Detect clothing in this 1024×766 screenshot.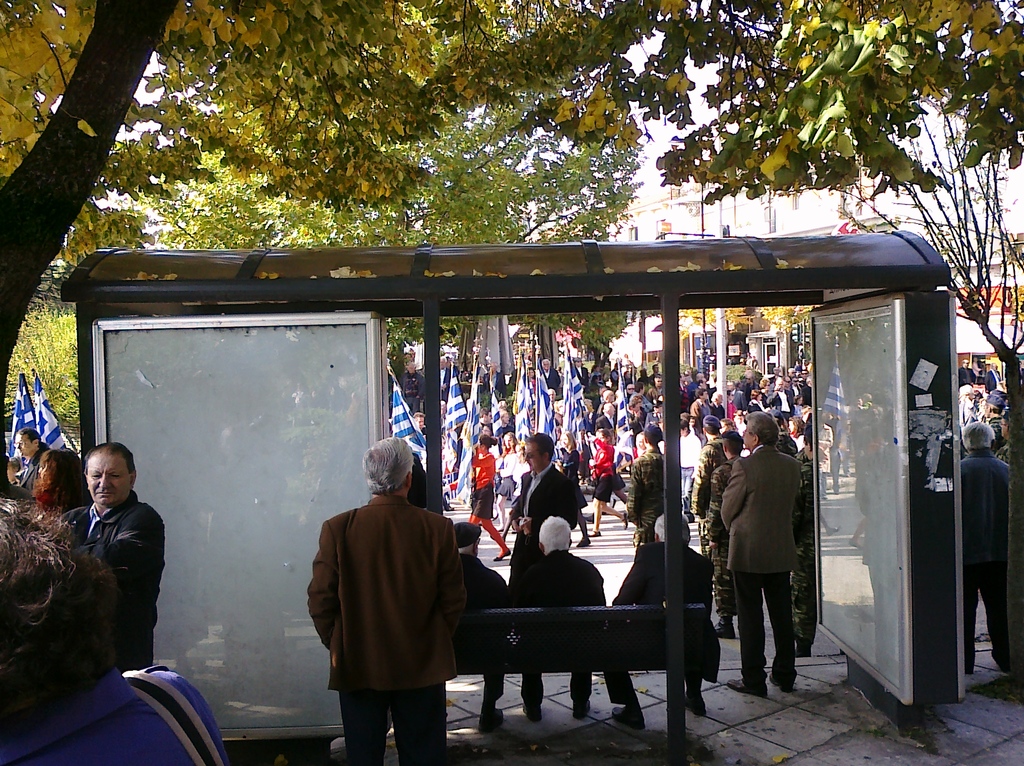
Detection: 303:480:472:743.
